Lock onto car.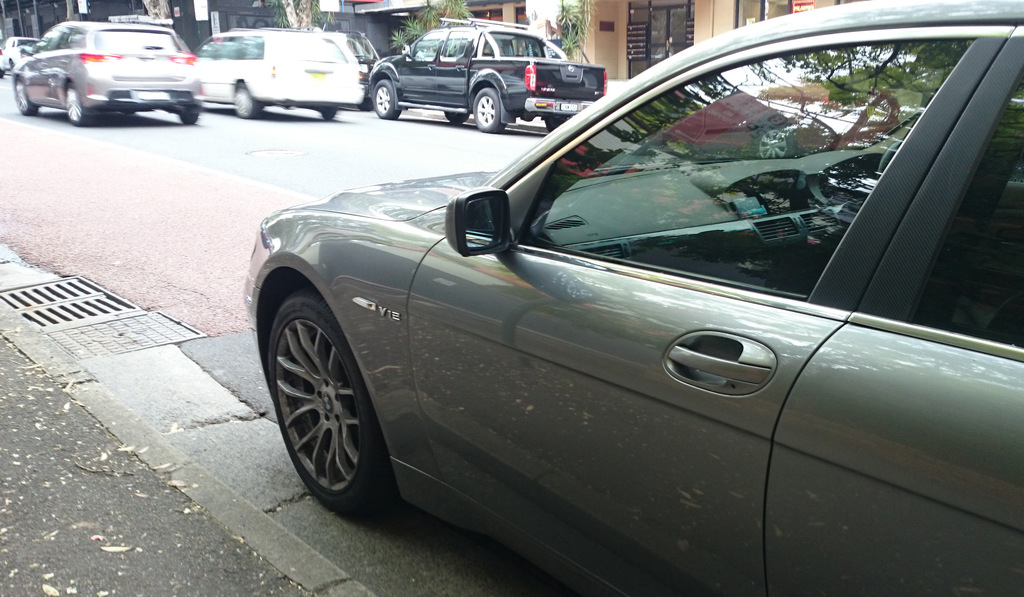
Locked: pyautogui.locateOnScreen(237, 40, 1011, 582).
